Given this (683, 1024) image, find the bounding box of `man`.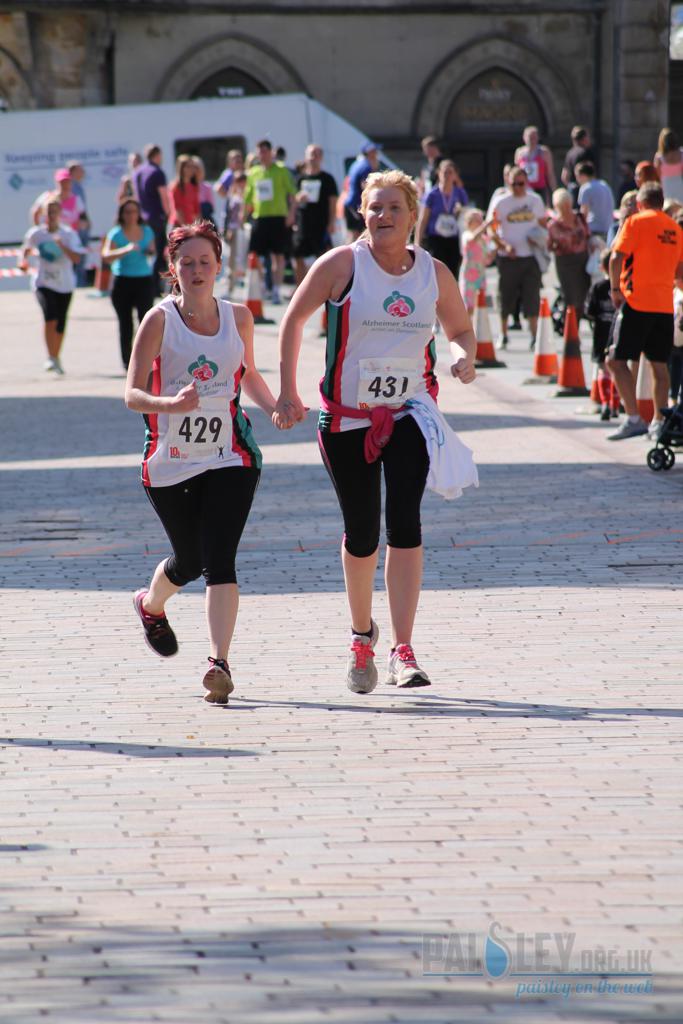
<bbox>601, 161, 681, 427</bbox>.
